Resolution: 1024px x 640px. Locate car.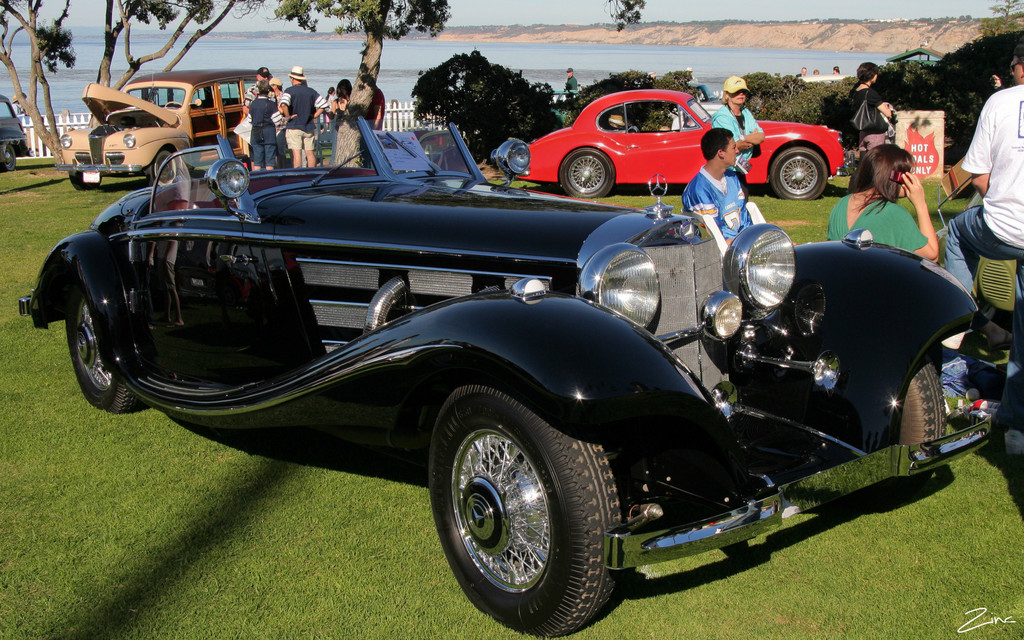
bbox=(56, 48, 270, 192).
